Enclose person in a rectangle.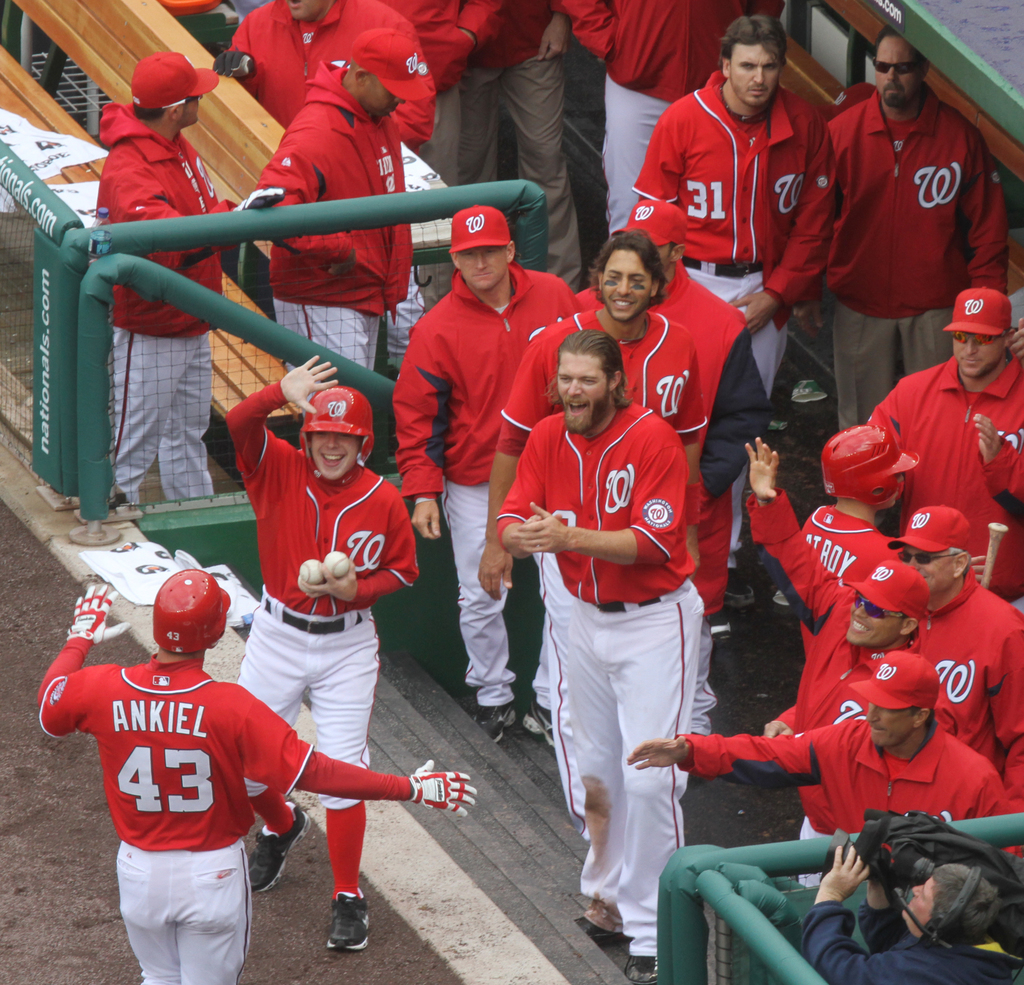
(x1=799, y1=843, x2=1023, y2=984).
